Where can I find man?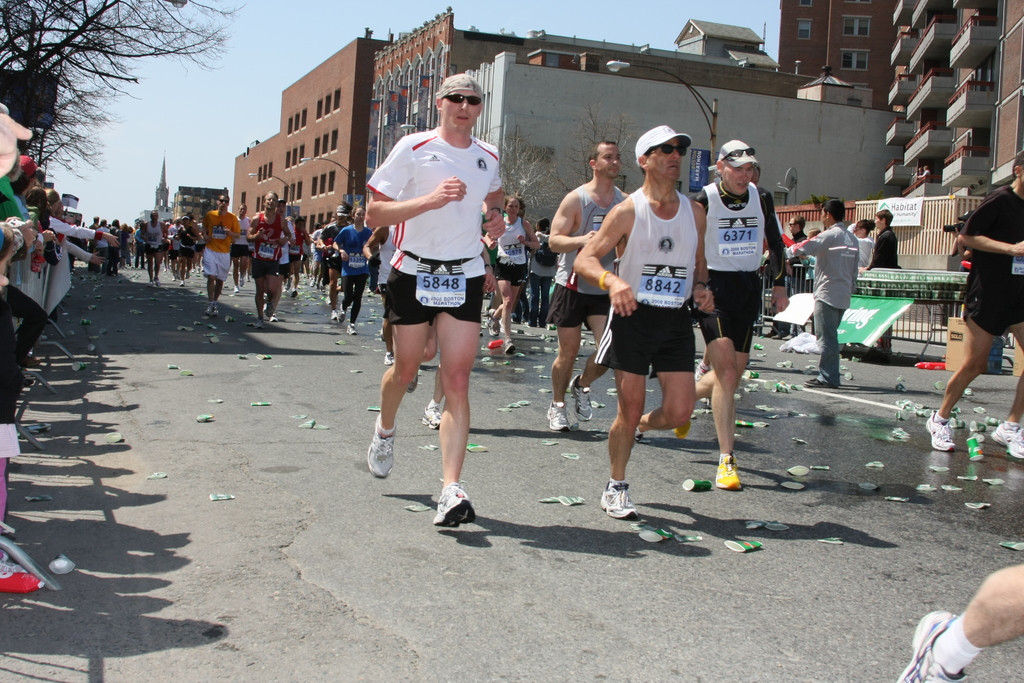
You can find it at <region>543, 143, 630, 429</region>.
